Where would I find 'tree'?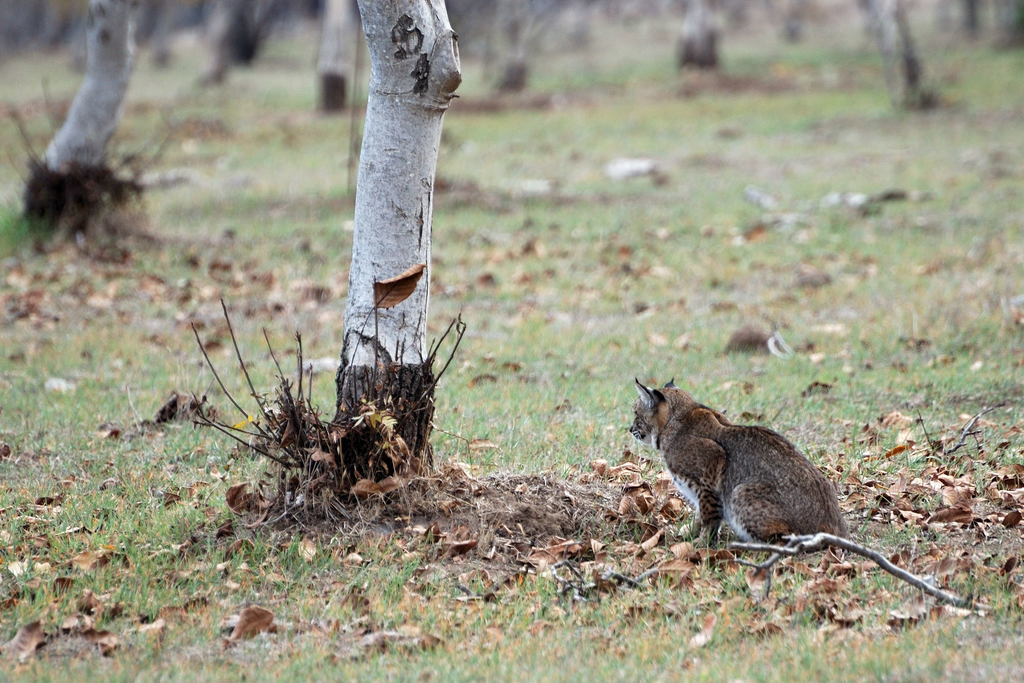
At rect(933, 0, 1023, 49).
